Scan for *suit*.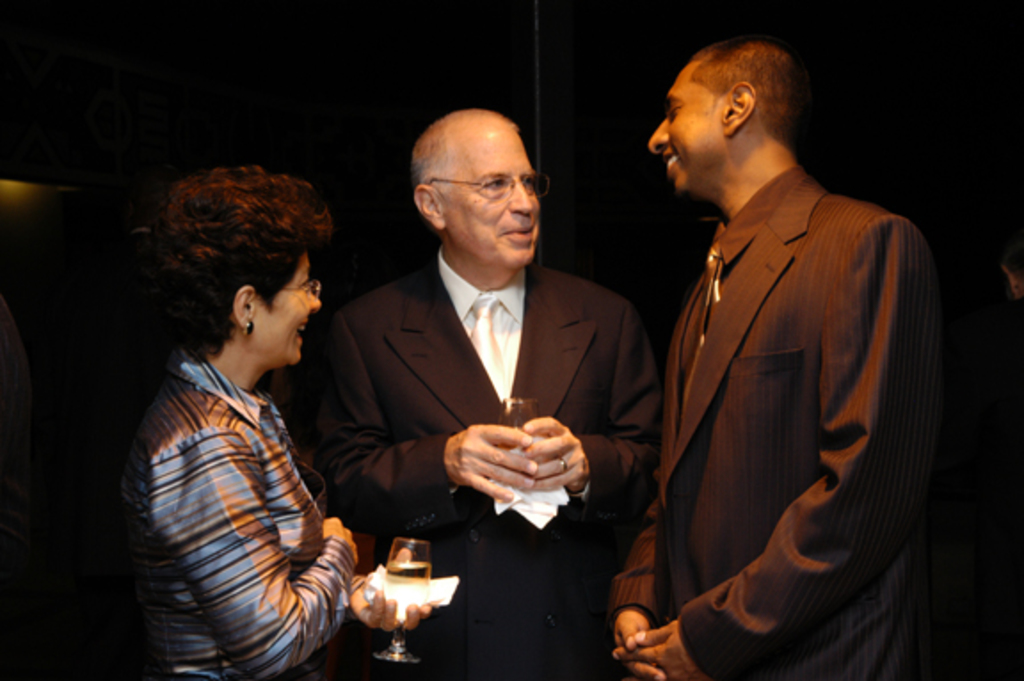
Scan result: {"x1": 320, "y1": 164, "x2": 658, "y2": 635}.
